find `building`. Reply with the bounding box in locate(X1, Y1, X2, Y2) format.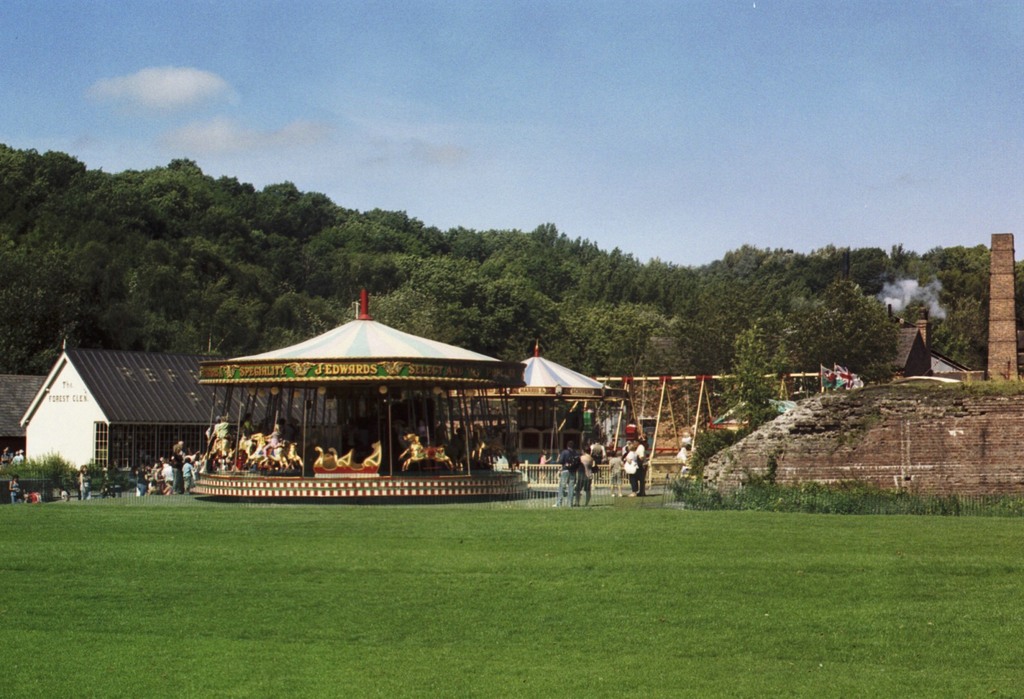
locate(0, 339, 516, 495).
